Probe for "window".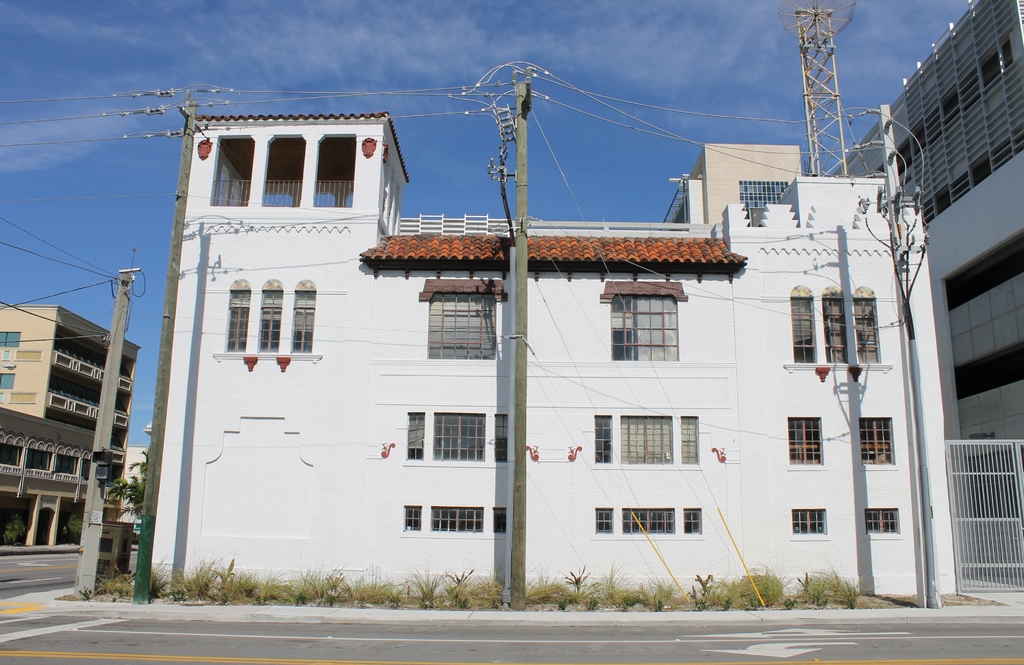
Probe result: left=606, top=283, right=680, bottom=369.
